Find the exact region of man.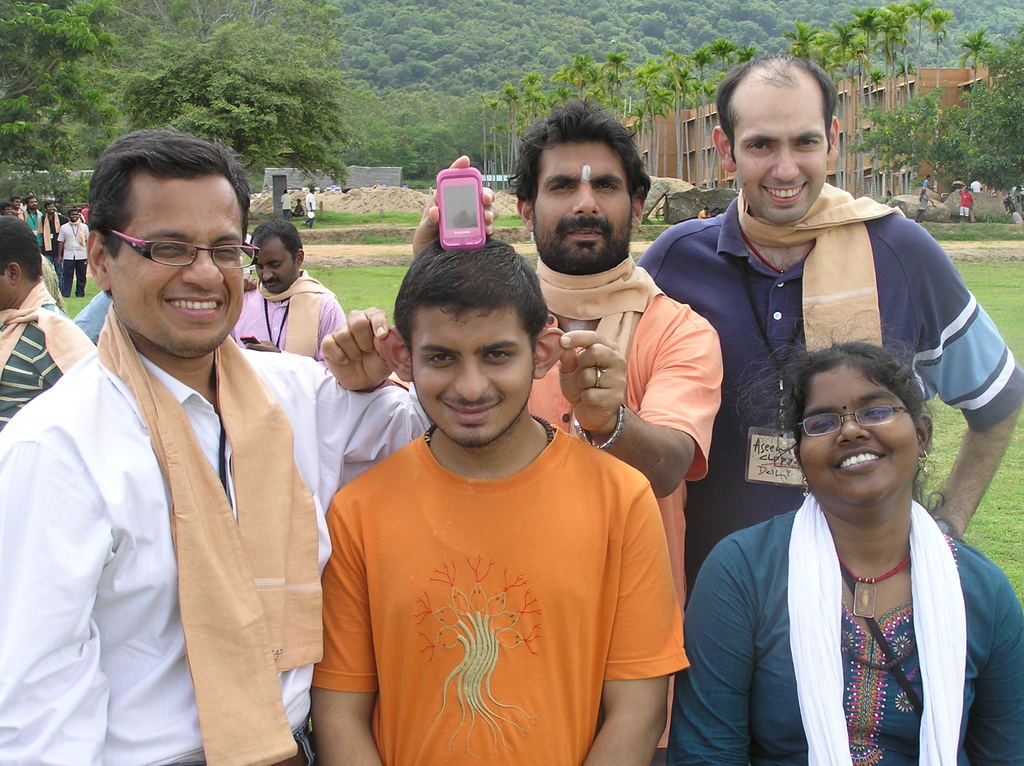
Exact region: x1=636 y1=54 x2=1023 y2=595.
